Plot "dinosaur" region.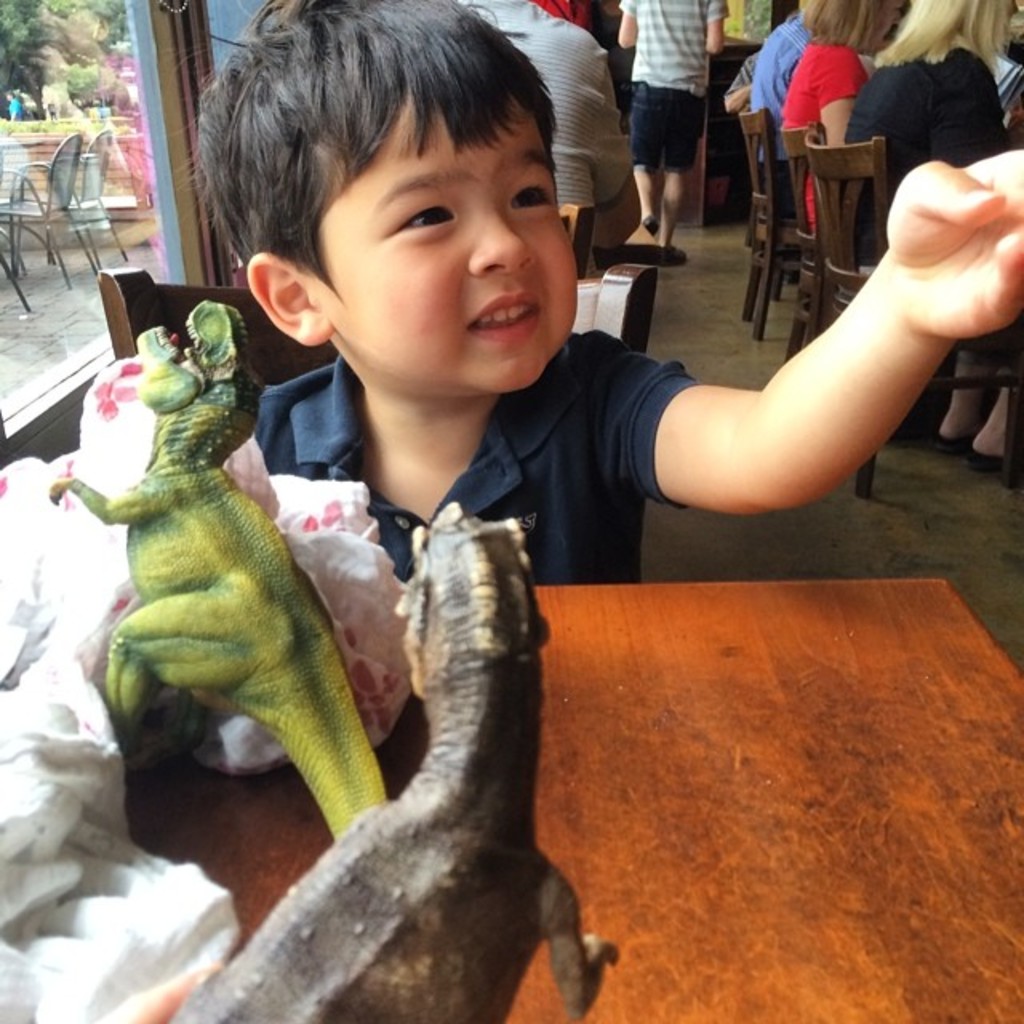
Plotted at bbox=(166, 496, 624, 1022).
